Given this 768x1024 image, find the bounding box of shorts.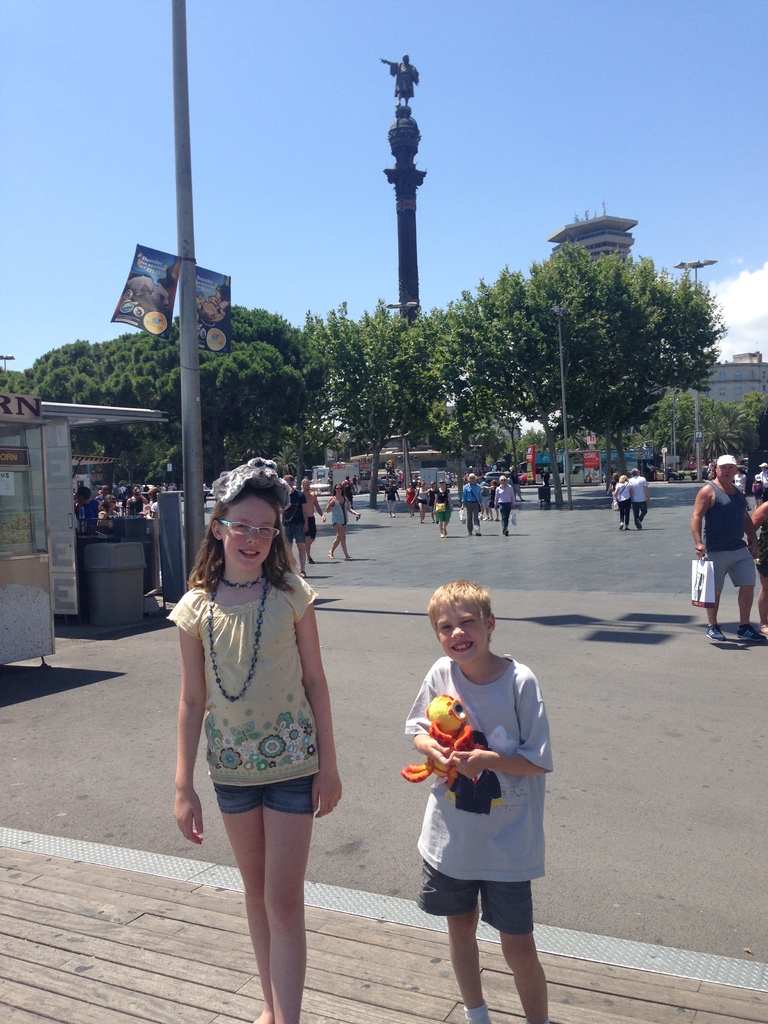
758/552/767/572.
